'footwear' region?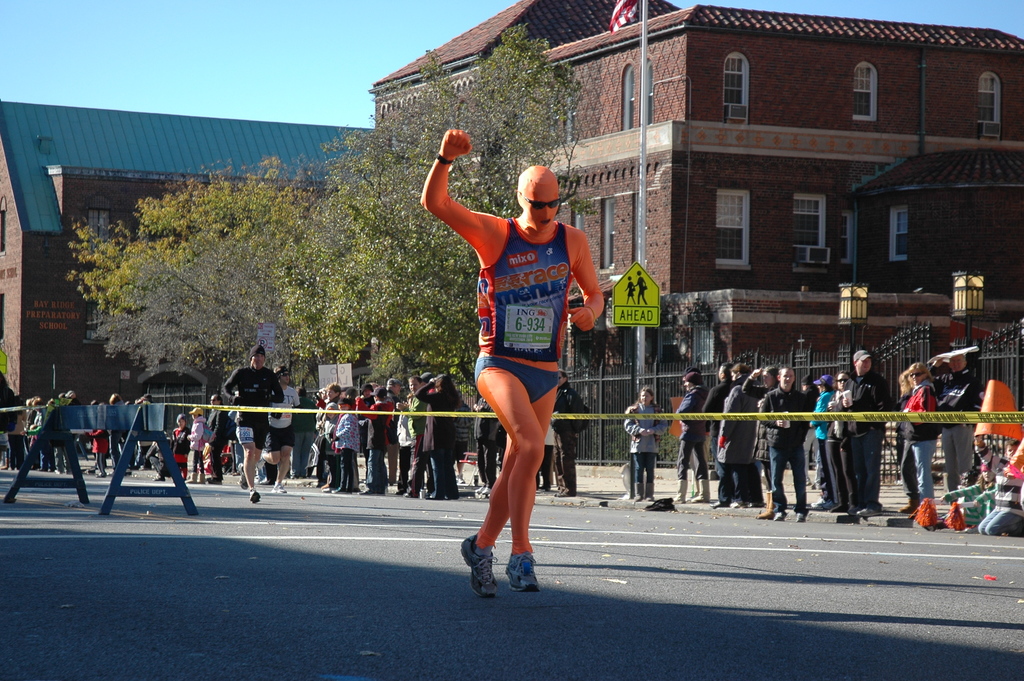
bbox(474, 483, 483, 495)
